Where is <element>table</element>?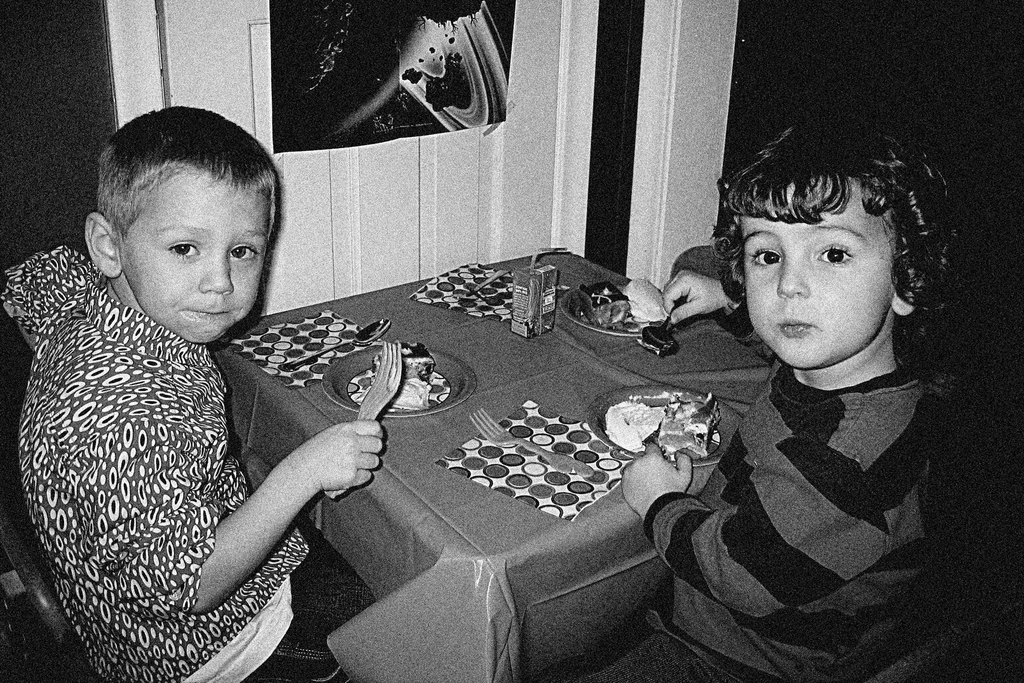
203, 251, 783, 682.
